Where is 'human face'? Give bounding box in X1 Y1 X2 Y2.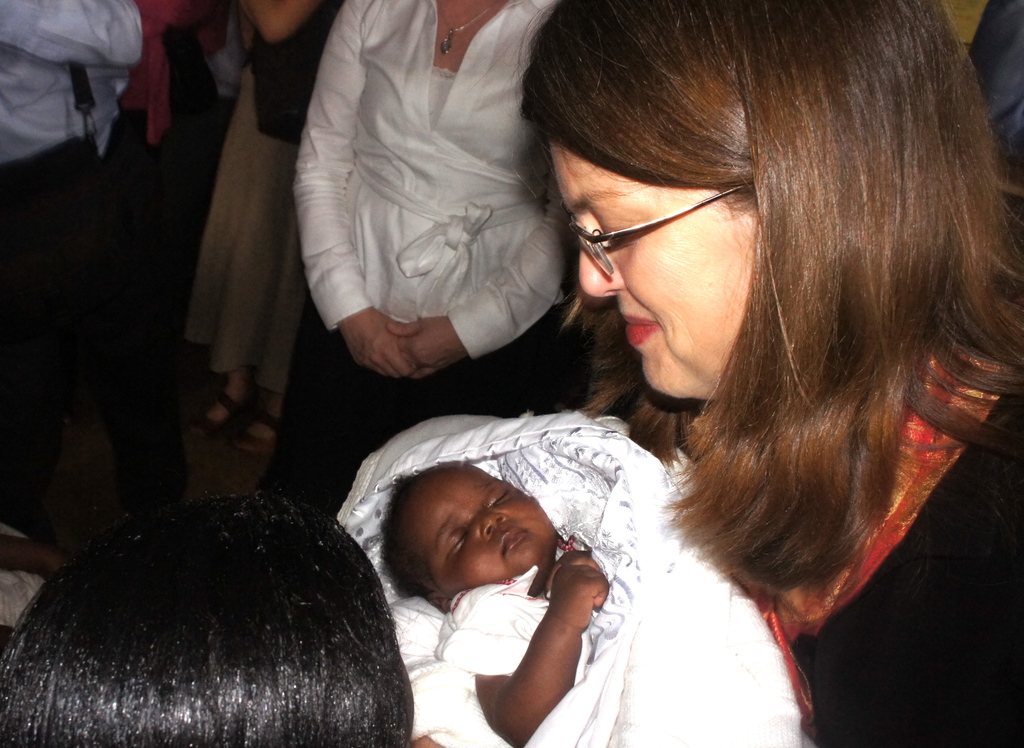
397 456 559 604.
